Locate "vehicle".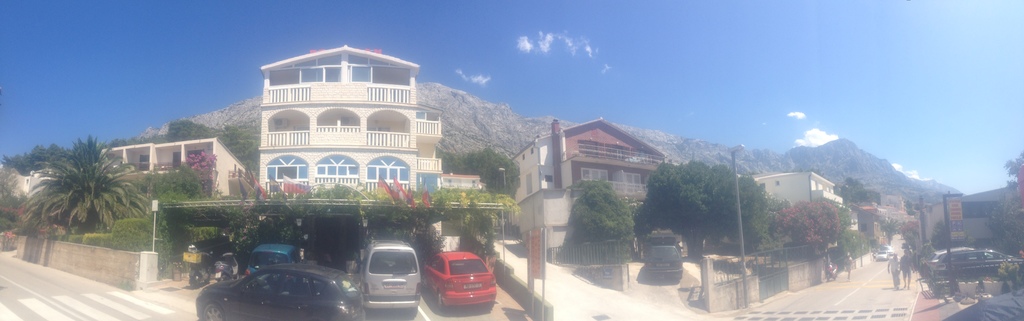
Bounding box: [left=207, top=247, right=253, bottom=283].
